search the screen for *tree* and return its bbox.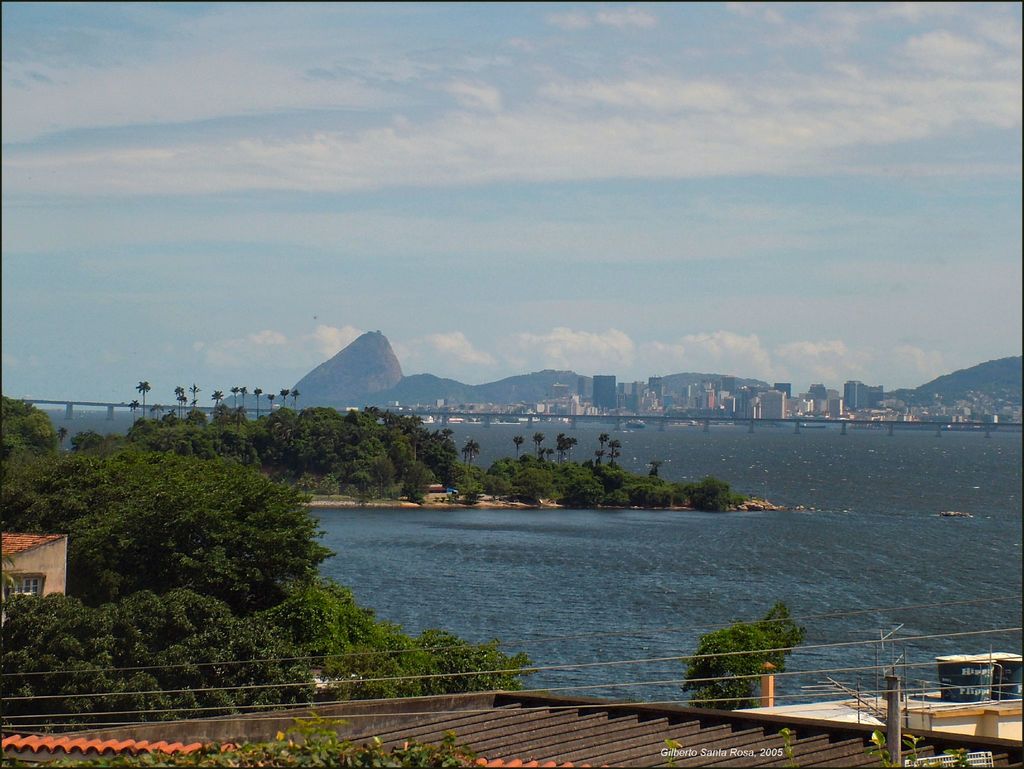
Found: {"left": 291, "top": 380, "right": 300, "bottom": 414}.
